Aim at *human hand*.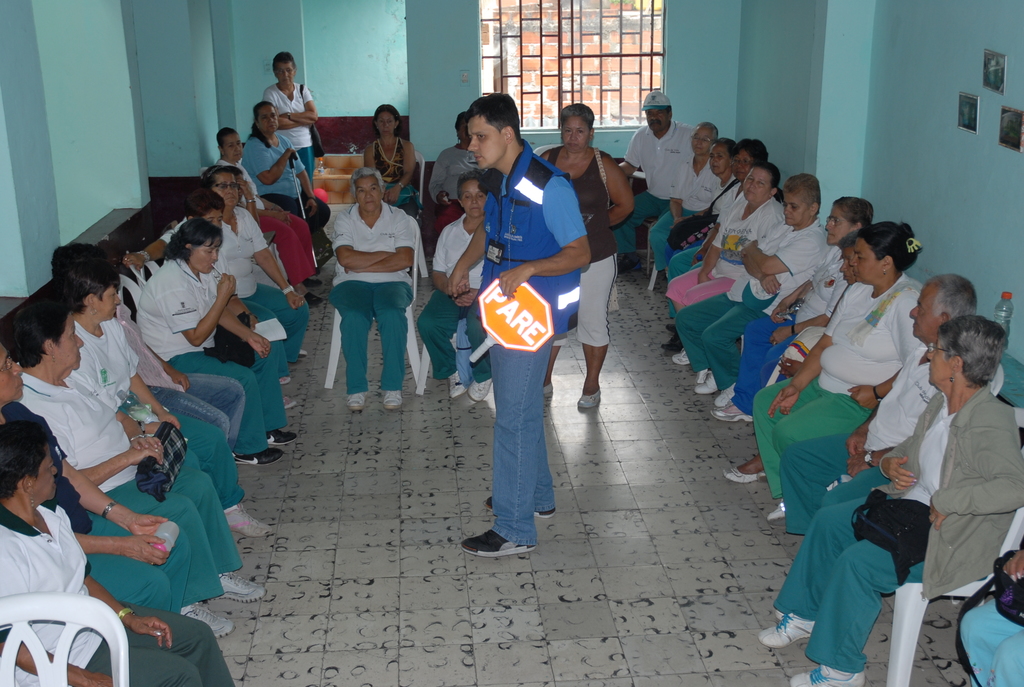
Aimed at (214,270,238,305).
